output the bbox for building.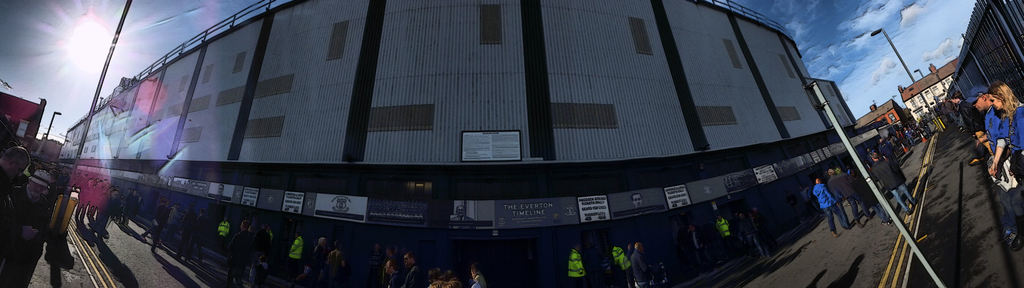
BBox(903, 63, 957, 130).
